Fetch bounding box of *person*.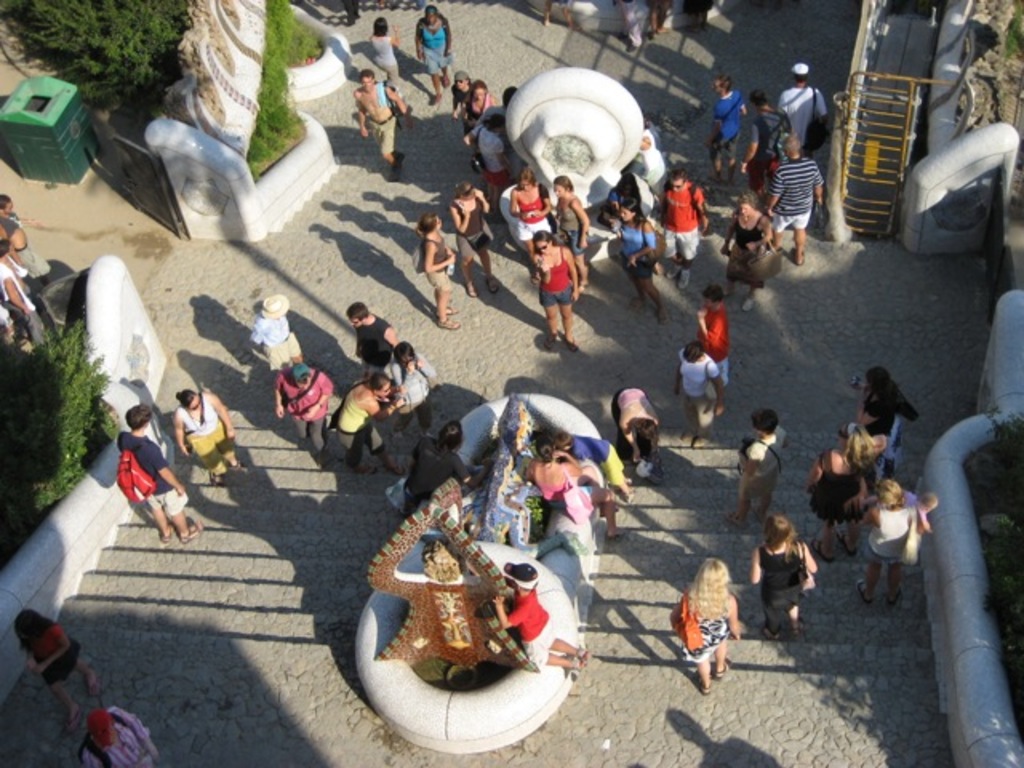
Bbox: <bbox>778, 62, 829, 158</bbox>.
